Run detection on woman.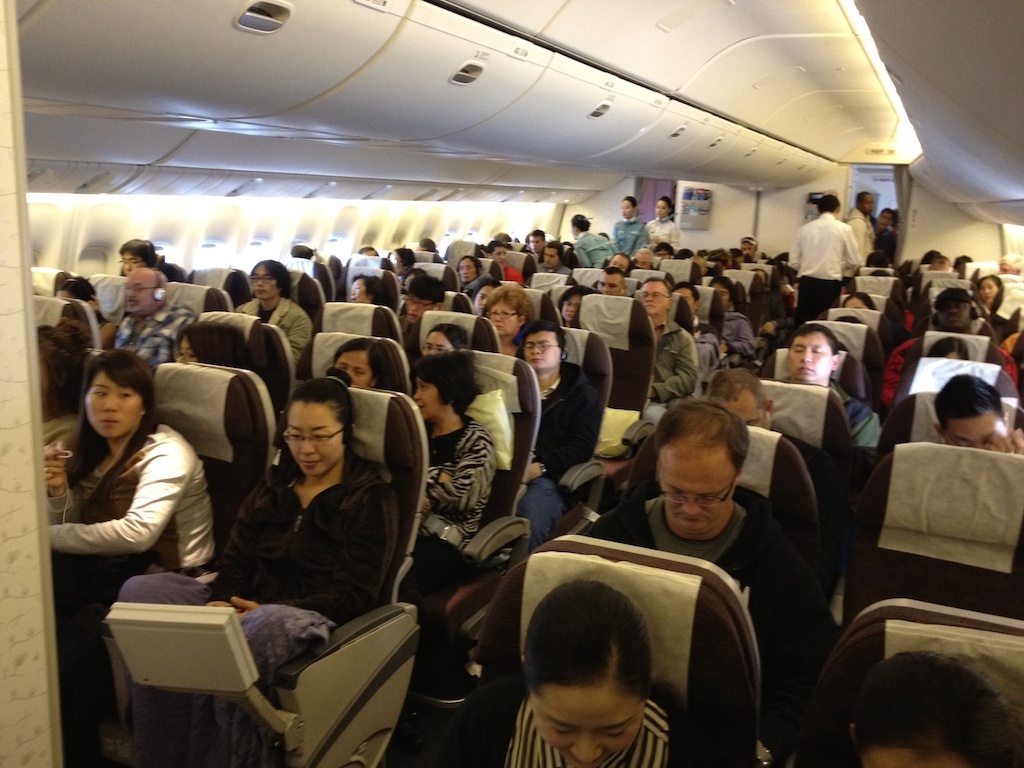
Result: {"x1": 643, "y1": 195, "x2": 677, "y2": 243}.
